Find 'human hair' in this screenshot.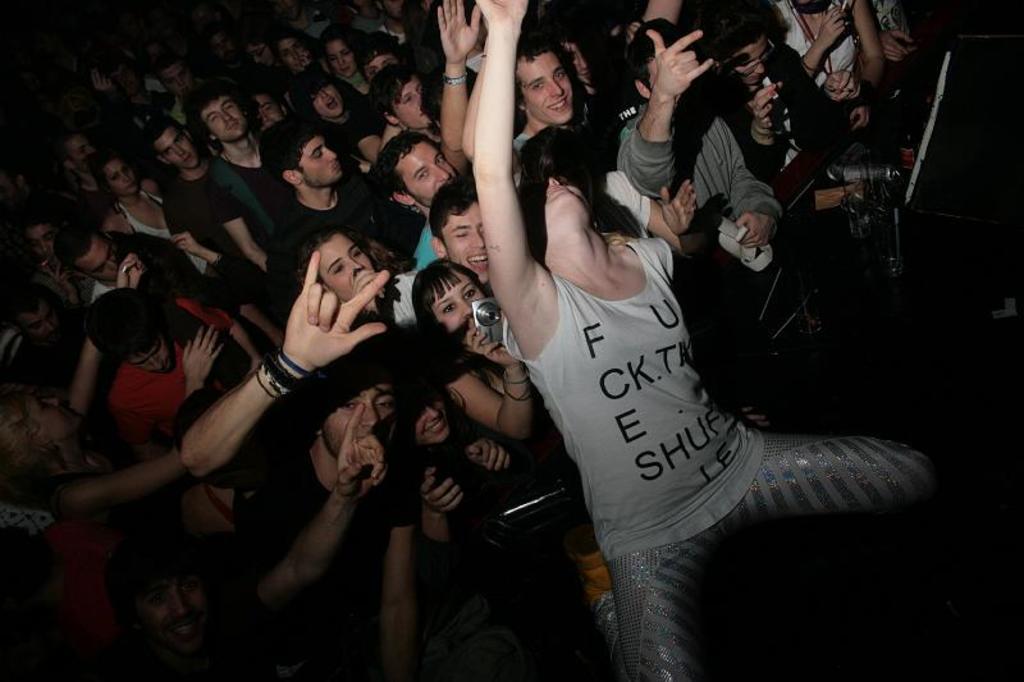
The bounding box for 'human hair' is (left=0, top=398, right=51, bottom=475).
